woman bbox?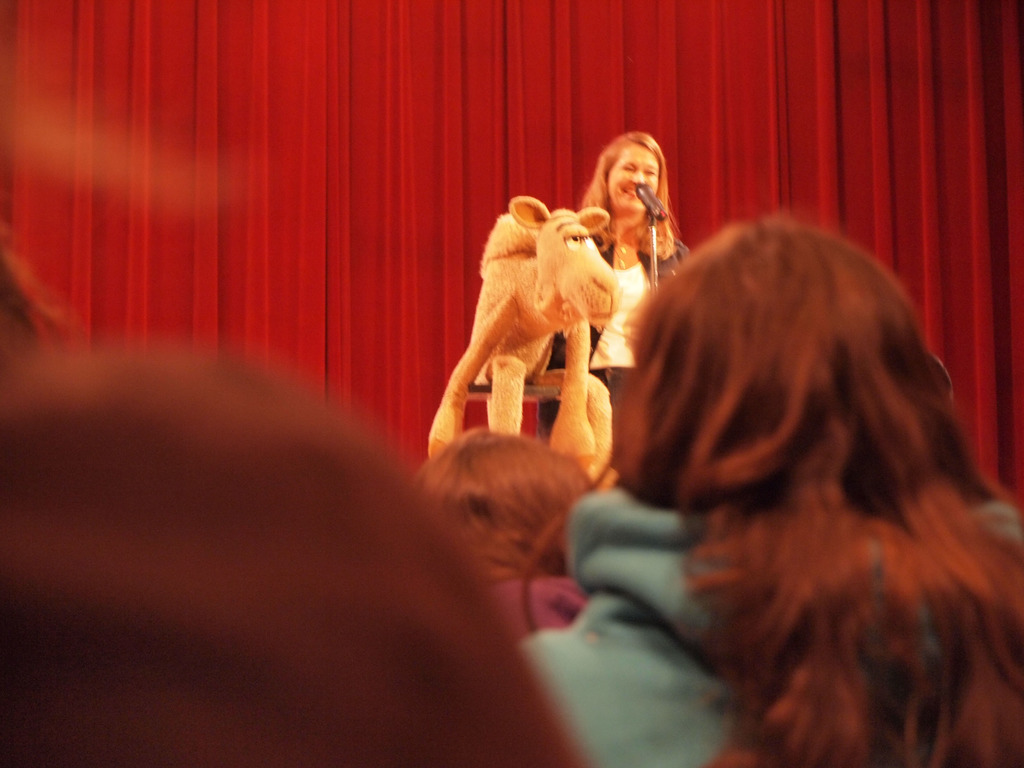
rect(385, 429, 590, 638)
